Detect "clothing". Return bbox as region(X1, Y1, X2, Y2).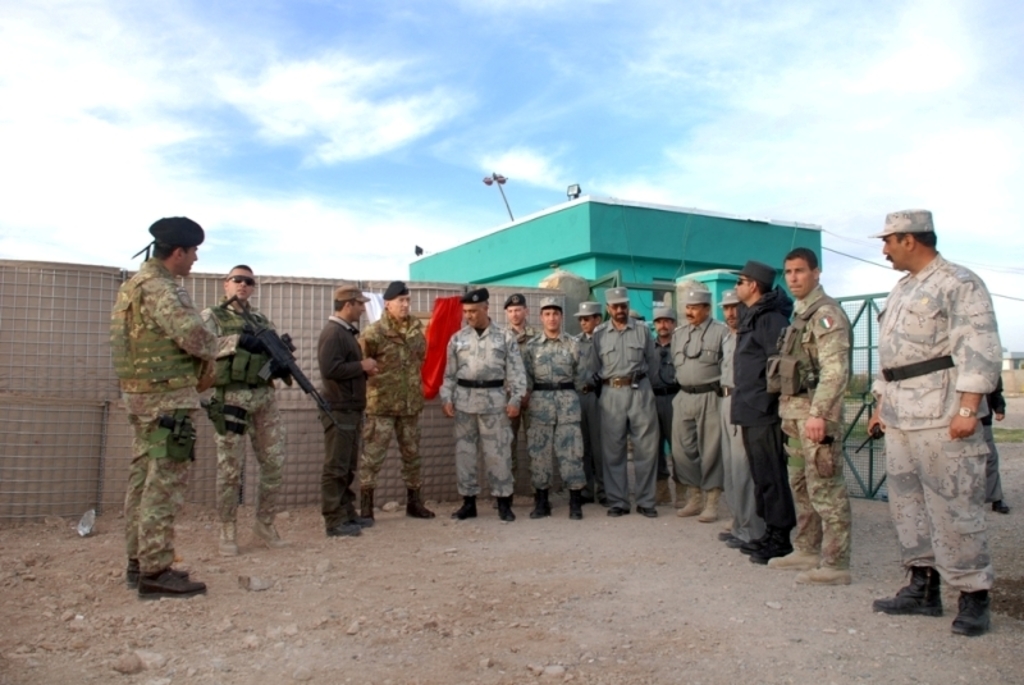
region(200, 297, 293, 525).
